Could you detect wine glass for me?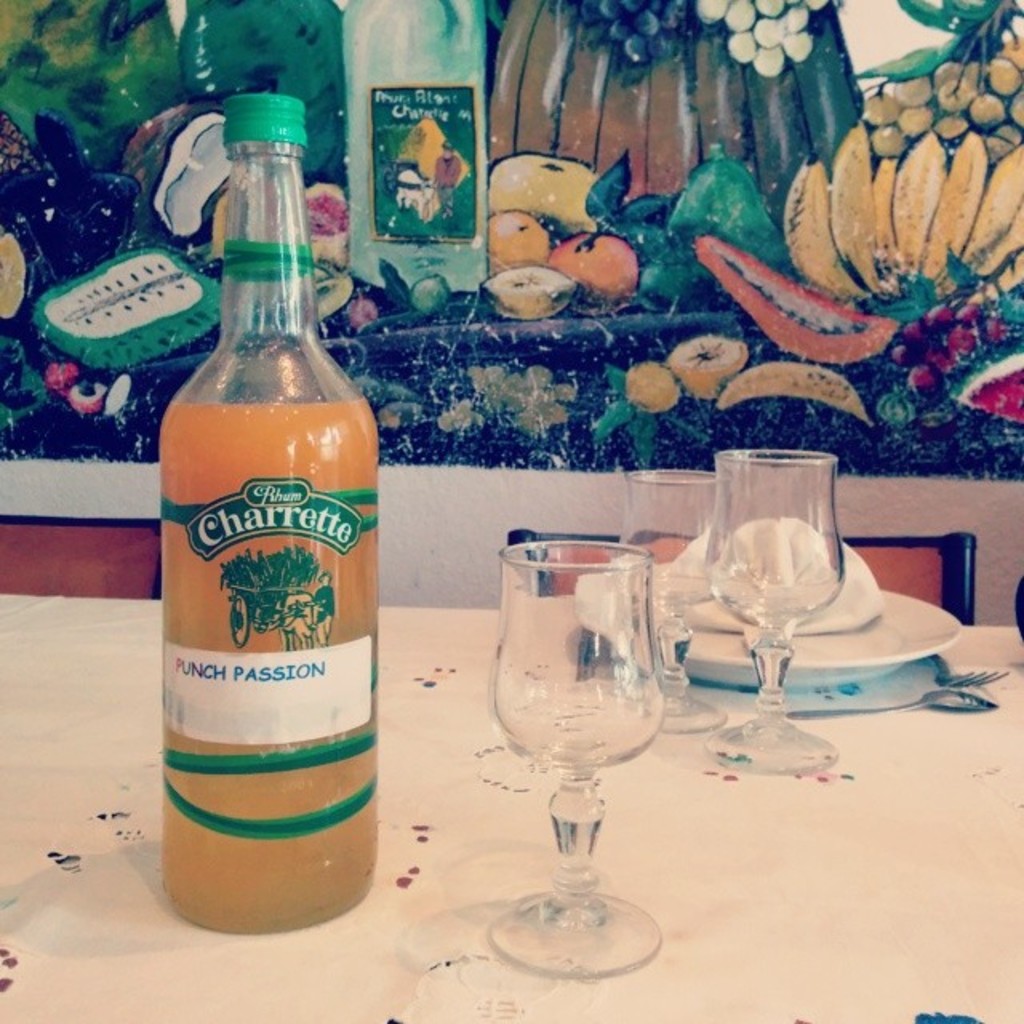
Detection result: 712,451,843,771.
